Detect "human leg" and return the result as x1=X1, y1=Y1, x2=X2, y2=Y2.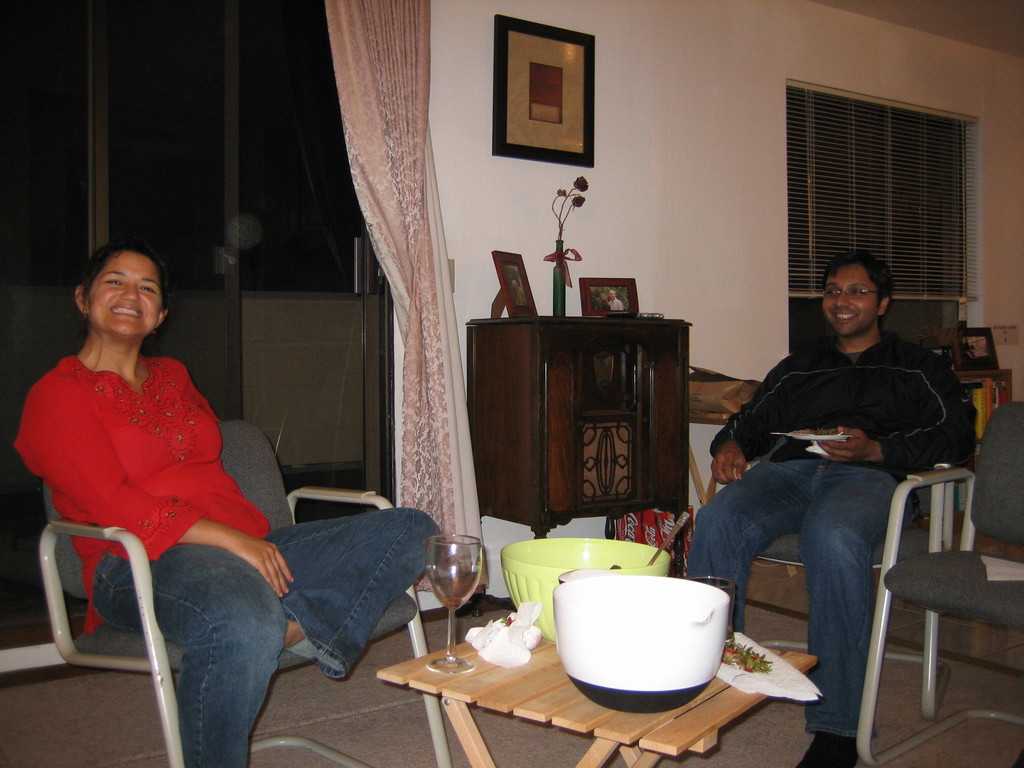
x1=254, y1=511, x2=439, y2=679.
